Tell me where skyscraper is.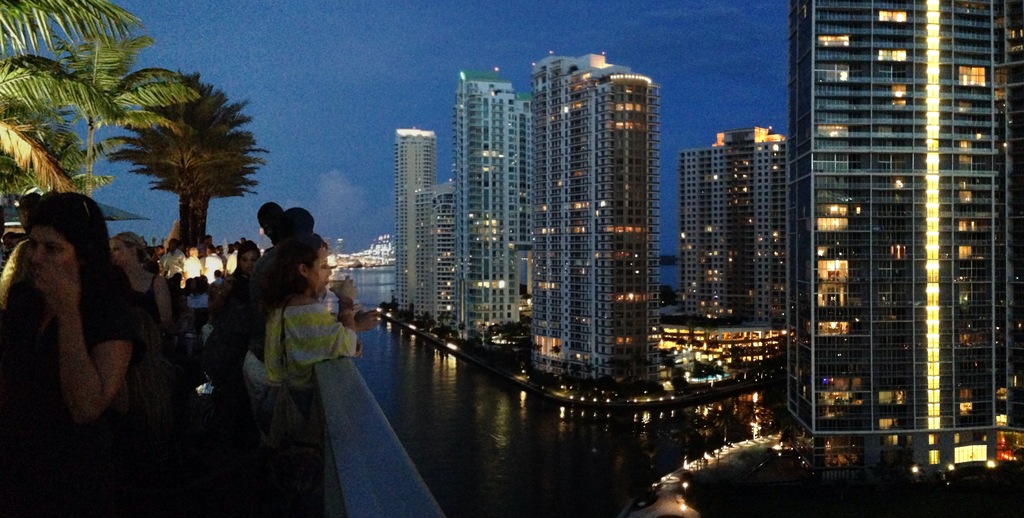
skyscraper is at (526, 53, 660, 388).
